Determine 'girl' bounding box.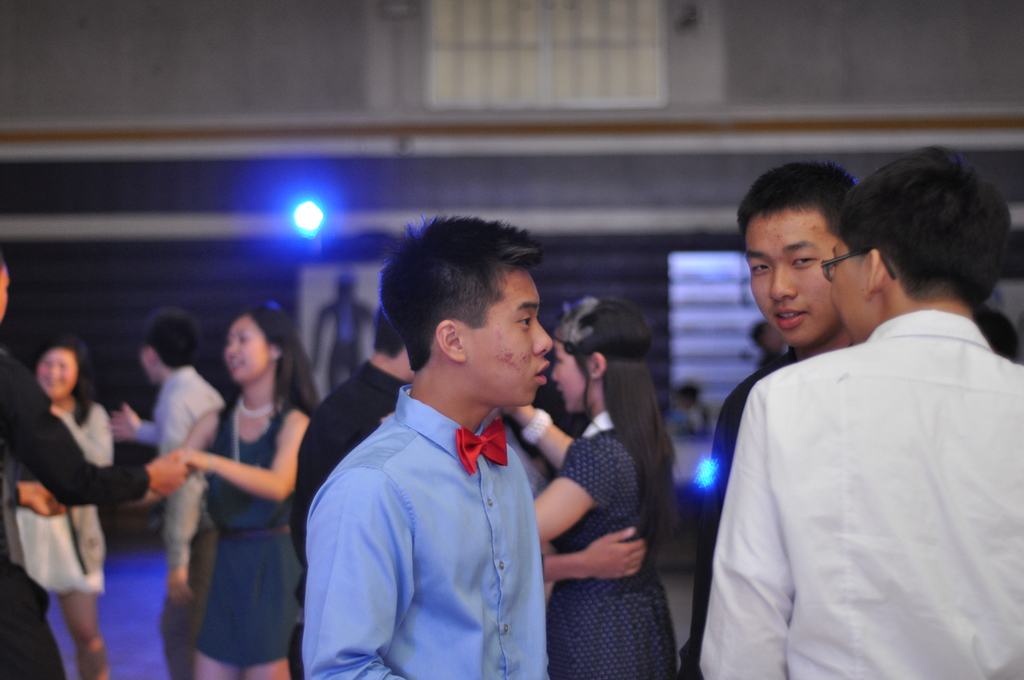
Determined: crop(130, 302, 318, 675).
